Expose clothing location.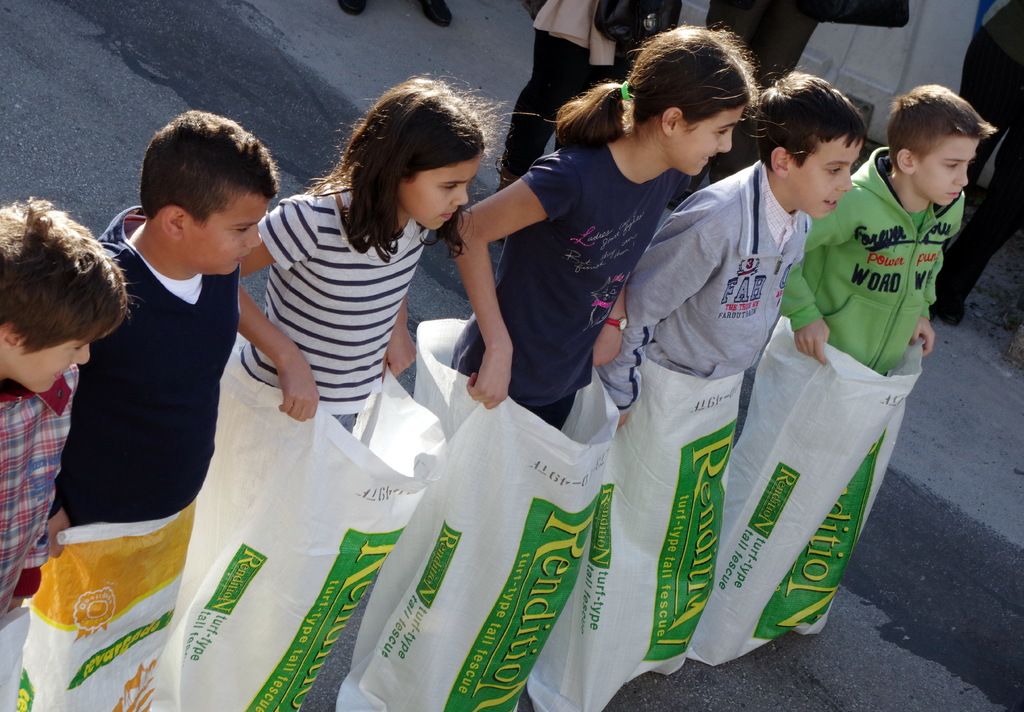
Exposed at 824, 154, 987, 383.
